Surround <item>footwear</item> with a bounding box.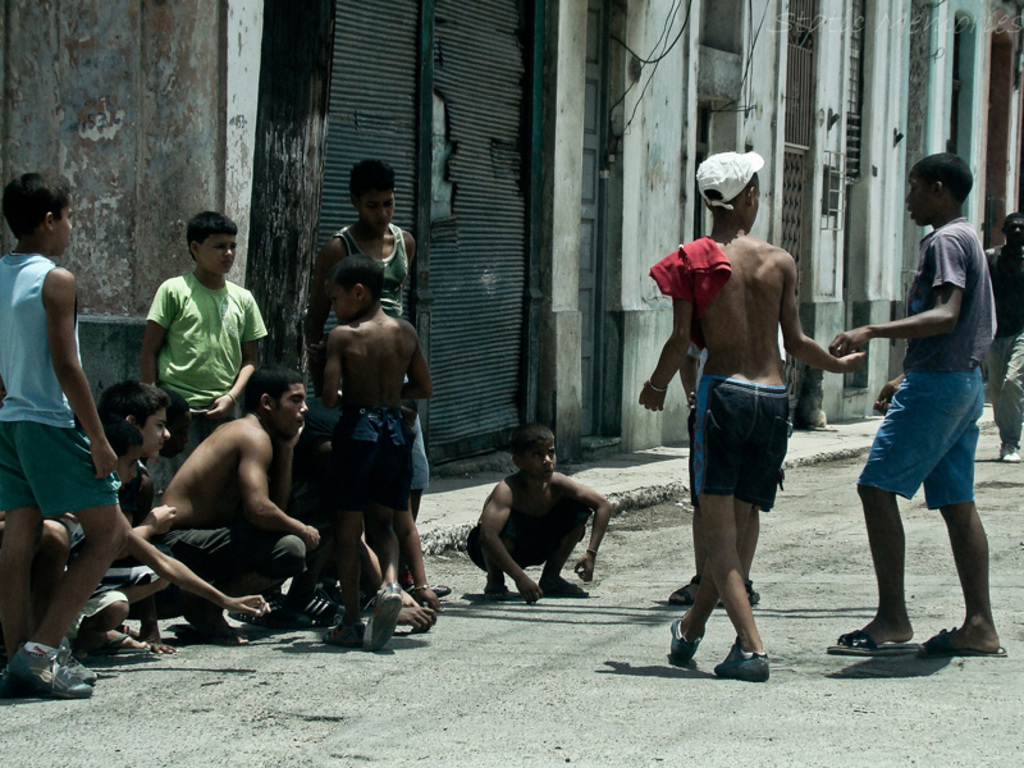
left=297, top=591, right=346, bottom=628.
